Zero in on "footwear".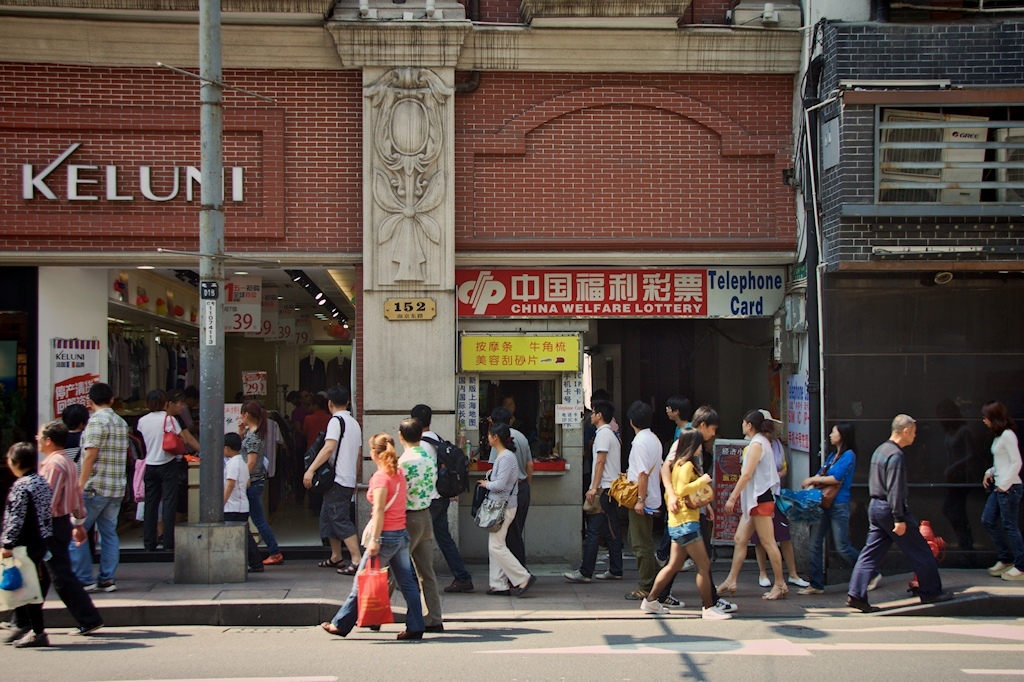
Zeroed in: select_region(315, 555, 339, 569).
